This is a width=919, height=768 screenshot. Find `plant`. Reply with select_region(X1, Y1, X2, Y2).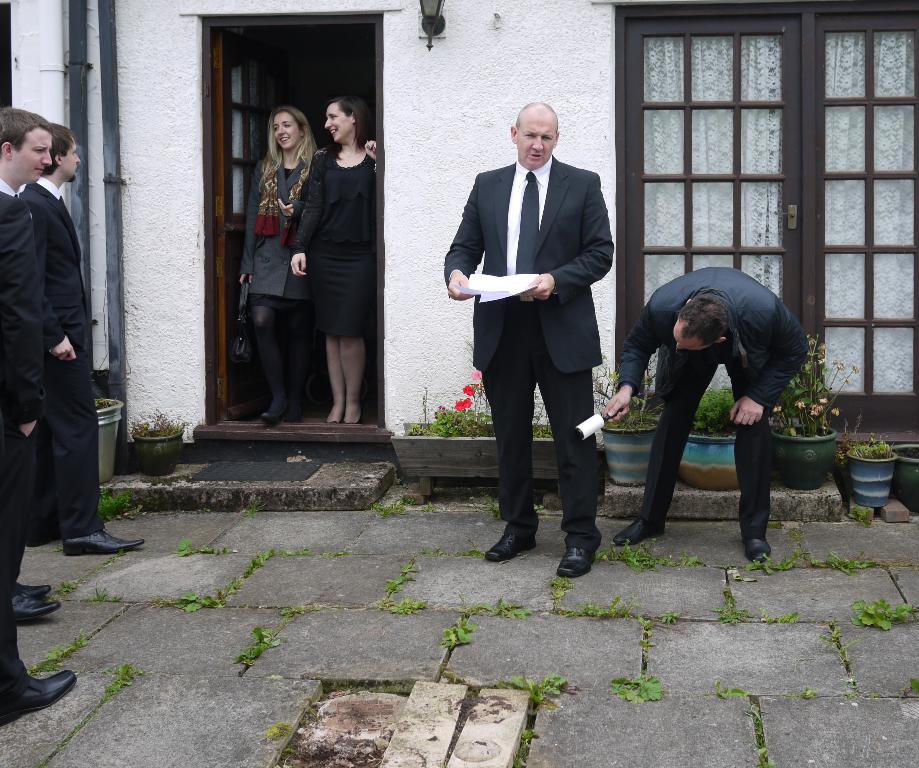
select_region(24, 634, 84, 679).
